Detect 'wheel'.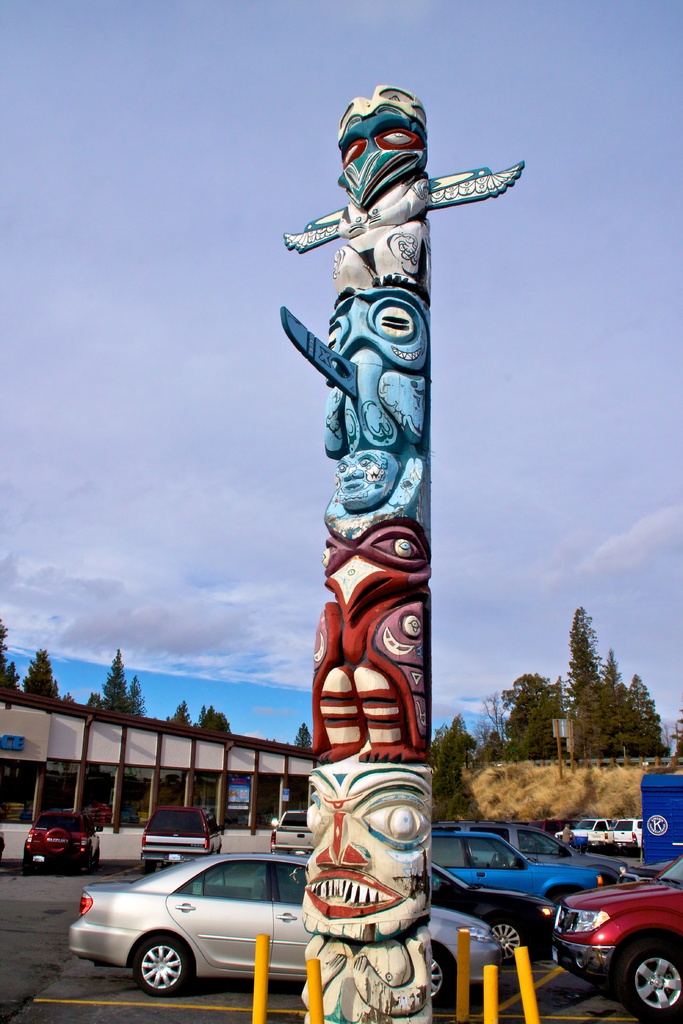
Detected at {"x1": 128, "y1": 932, "x2": 200, "y2": 996}.
